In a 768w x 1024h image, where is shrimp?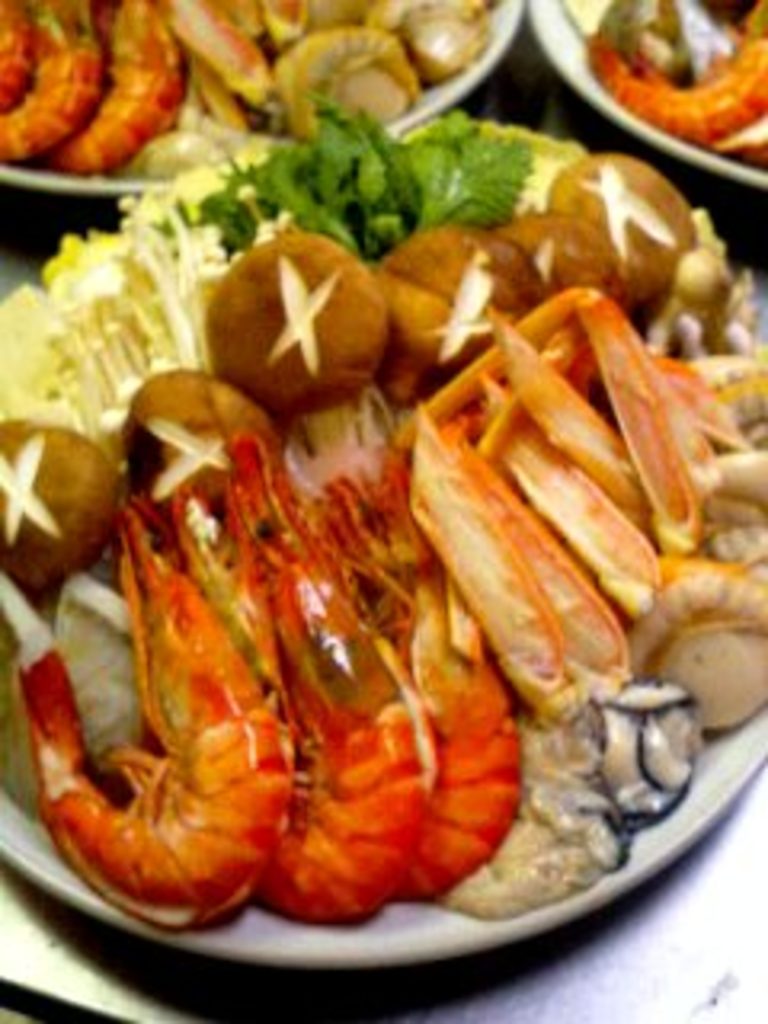
(x1=64, y1=0, x2=179, y2=182).
